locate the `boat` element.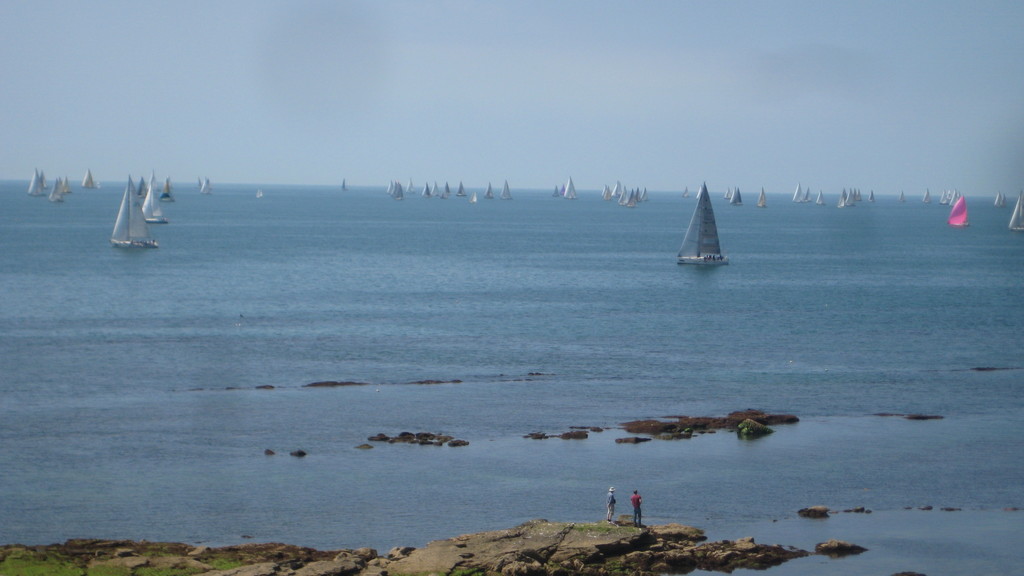
Element bbox: left=440, top=180, right=451, bottom=195.
